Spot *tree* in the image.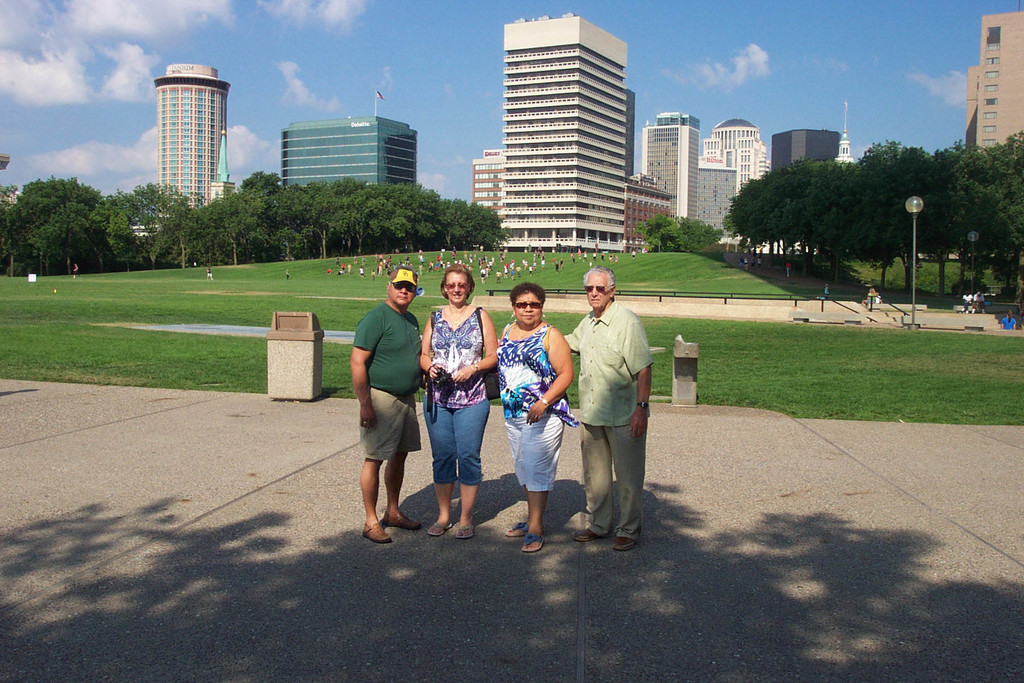
*tree* found at pyautogui.locateOnScreen(726, 109, 1013, 286).
